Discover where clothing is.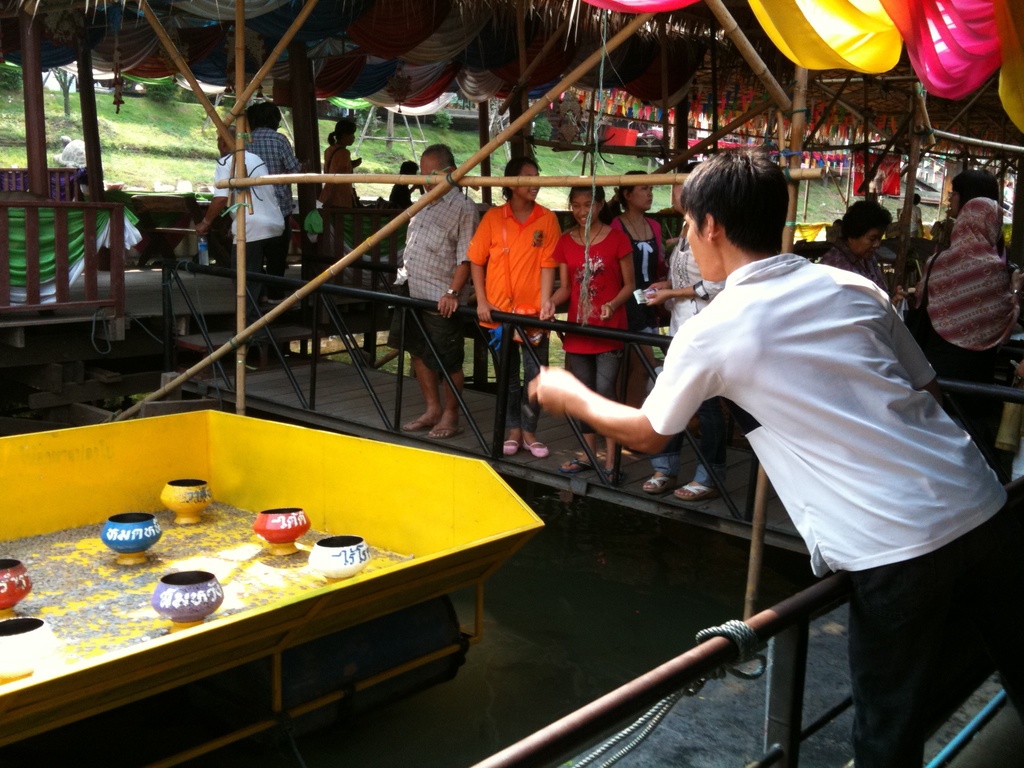
Discovered at region(401, 185, 480, 366).
